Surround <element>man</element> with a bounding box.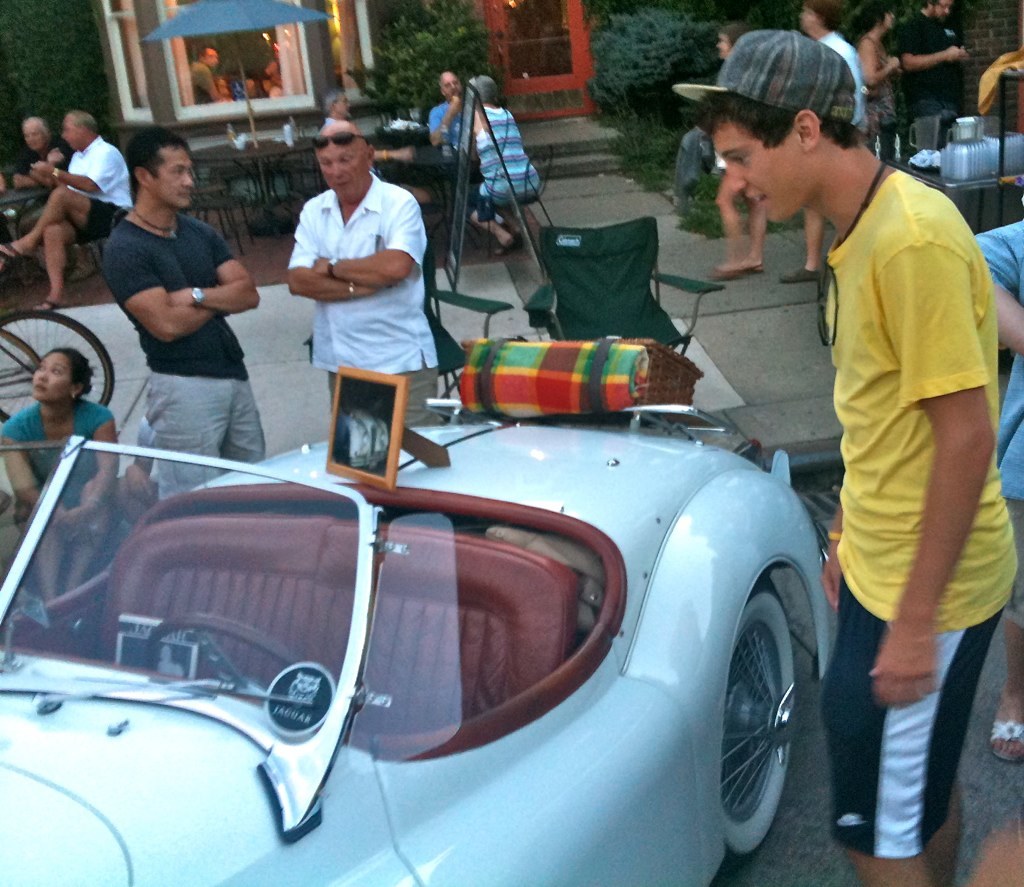
pyautogui.locateOnScreen(0, 111, 132, 312).
